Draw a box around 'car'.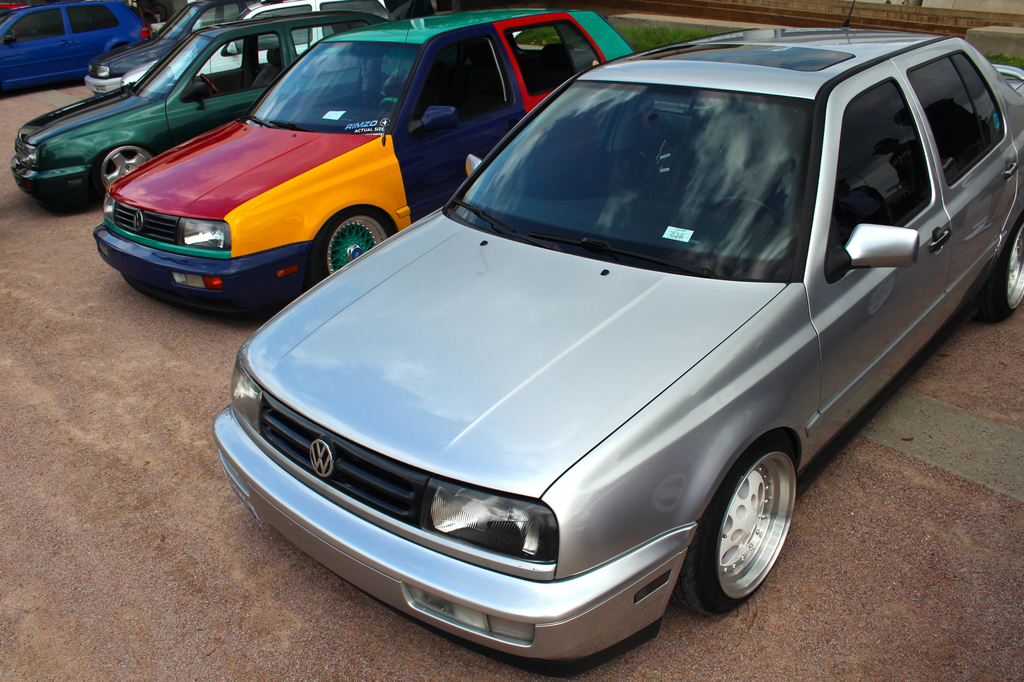
bbox=(94, 4, 641, 316).
